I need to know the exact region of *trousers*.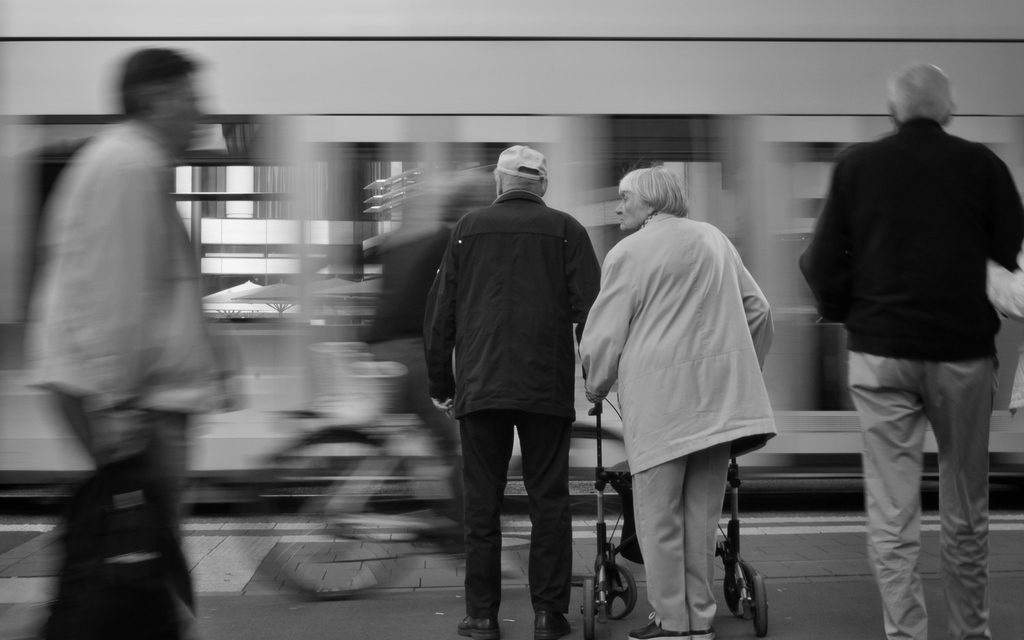
Region: [852,340,1001,612].
